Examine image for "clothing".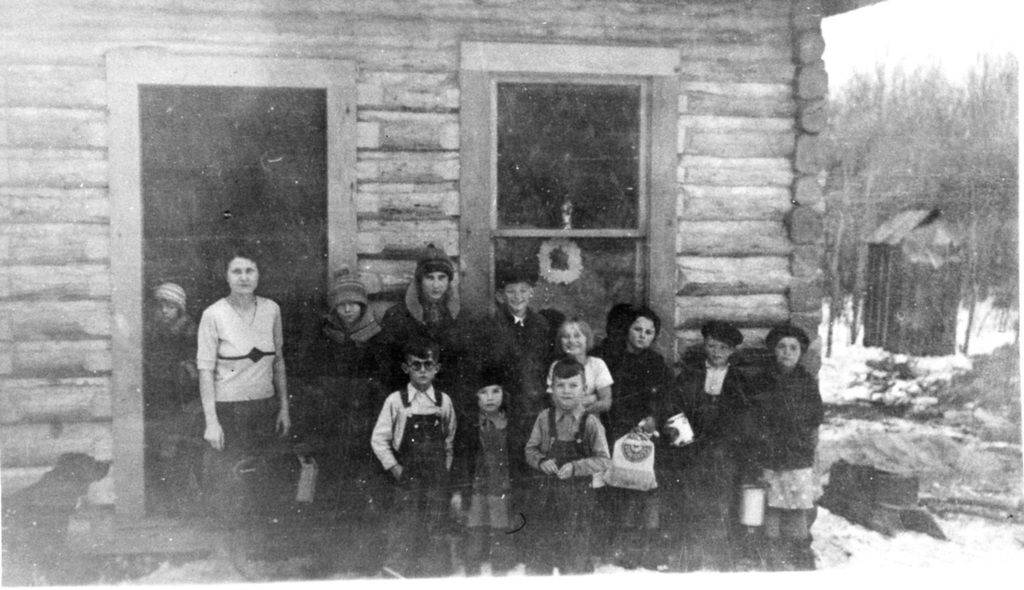
Examination result: {"x1": 725, "y1": 308, "x2": 831, "y2": 535}.
